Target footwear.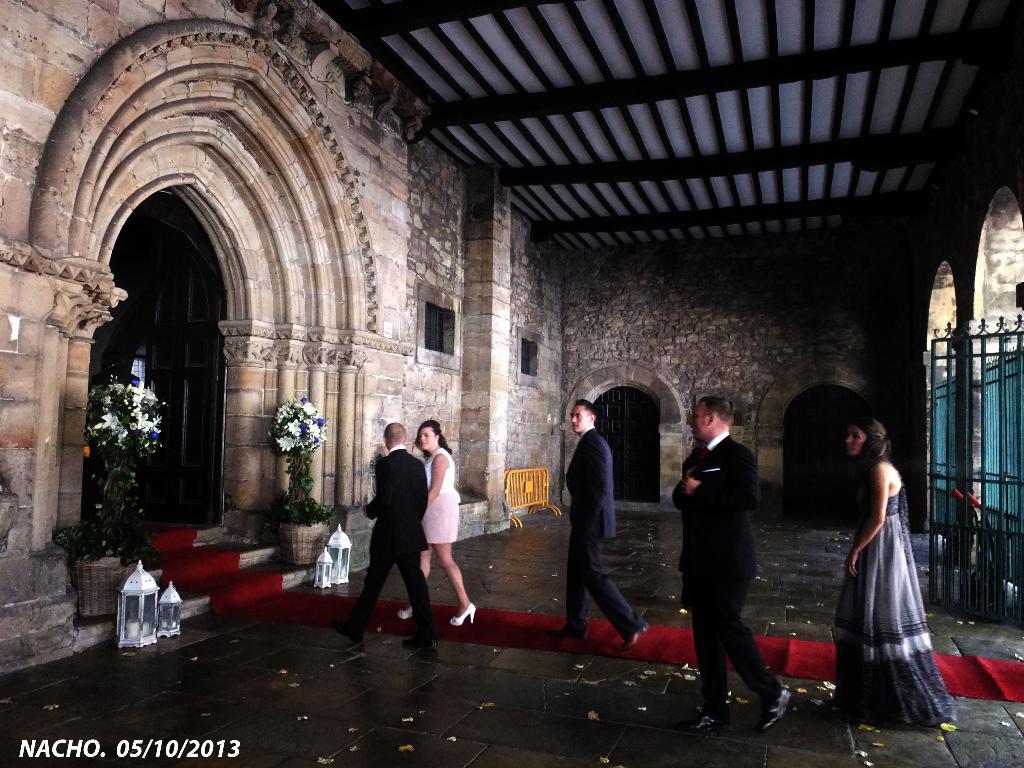
Target region: 612:623:646:651.
